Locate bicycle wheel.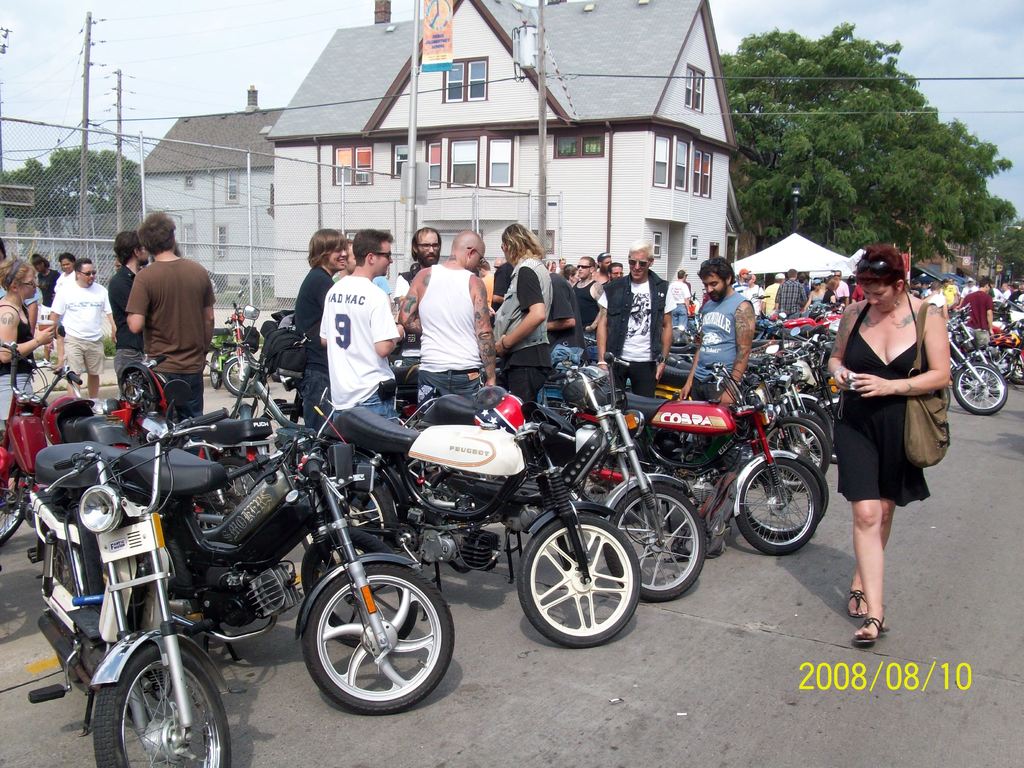
Bounding box: select_region(744, 458, 829, 559).
